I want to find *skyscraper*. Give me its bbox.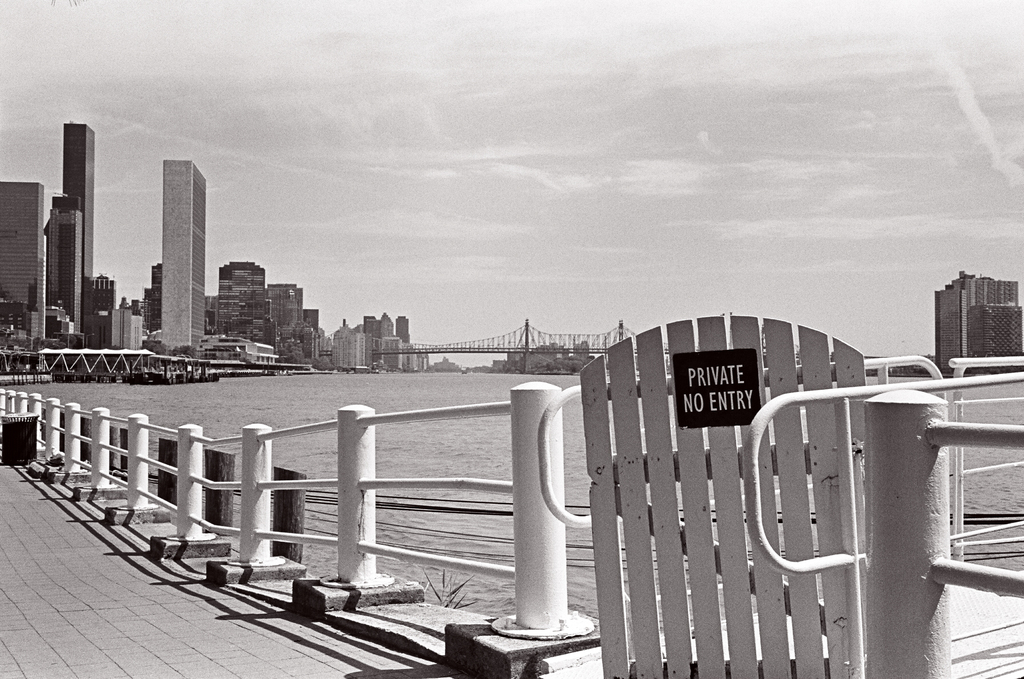
detection(156, 147, 223, 351).
